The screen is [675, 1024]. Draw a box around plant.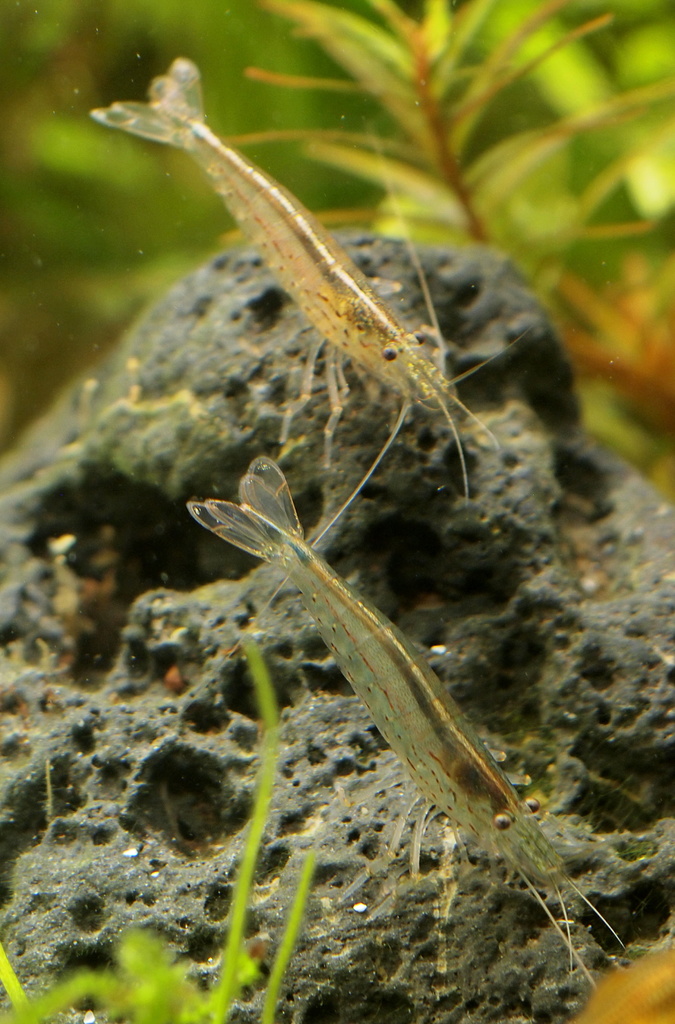
{"x1": 0, "y1": 630, "x2": 324, "y2": 1023}.
